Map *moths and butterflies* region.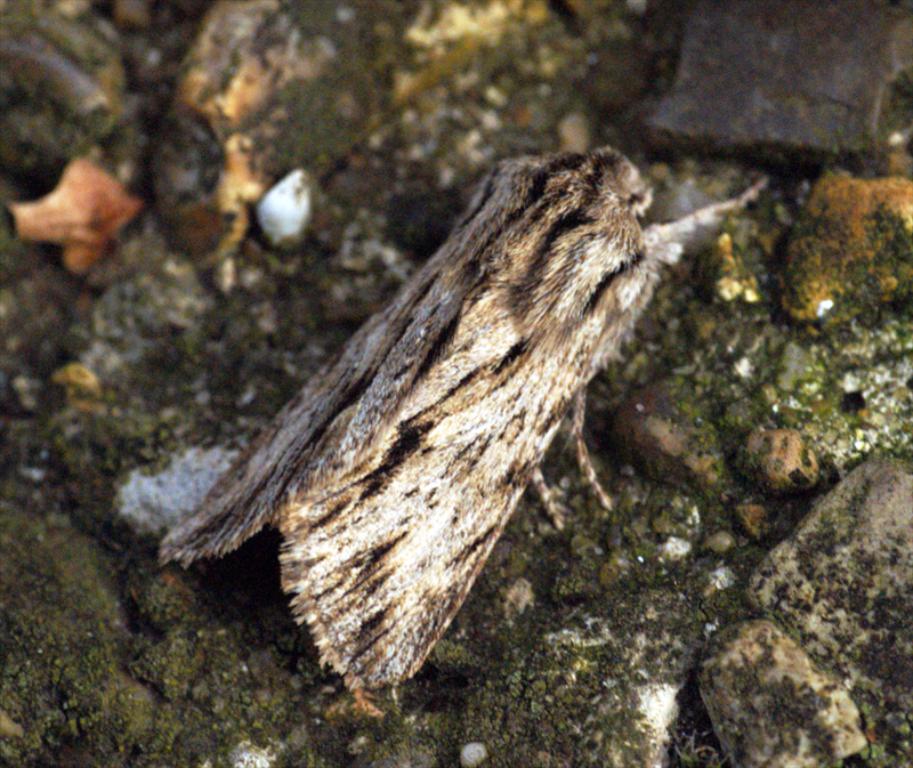
Mapped to bbox(147, 140, 768, 718).
